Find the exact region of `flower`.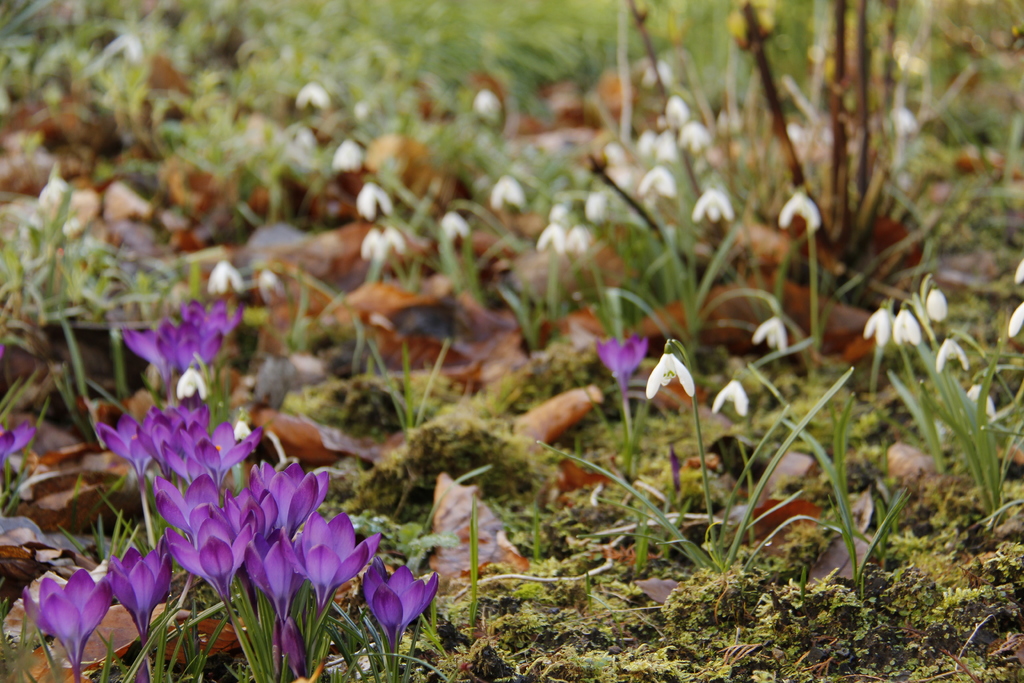
Exact region: 355, 185, 390, 227.
